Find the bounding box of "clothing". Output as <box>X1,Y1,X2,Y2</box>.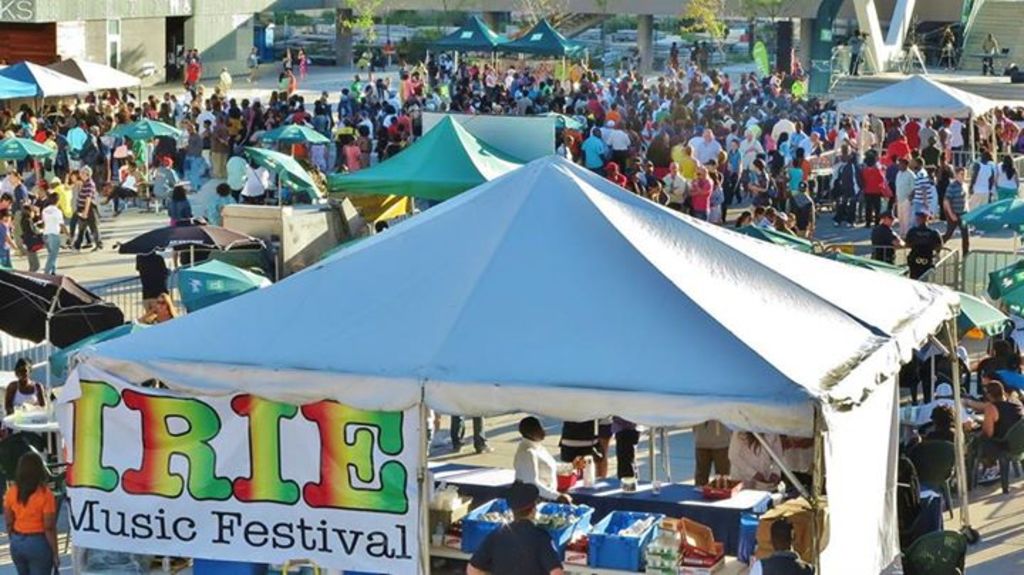
<box>257,14,279,48</box>.
